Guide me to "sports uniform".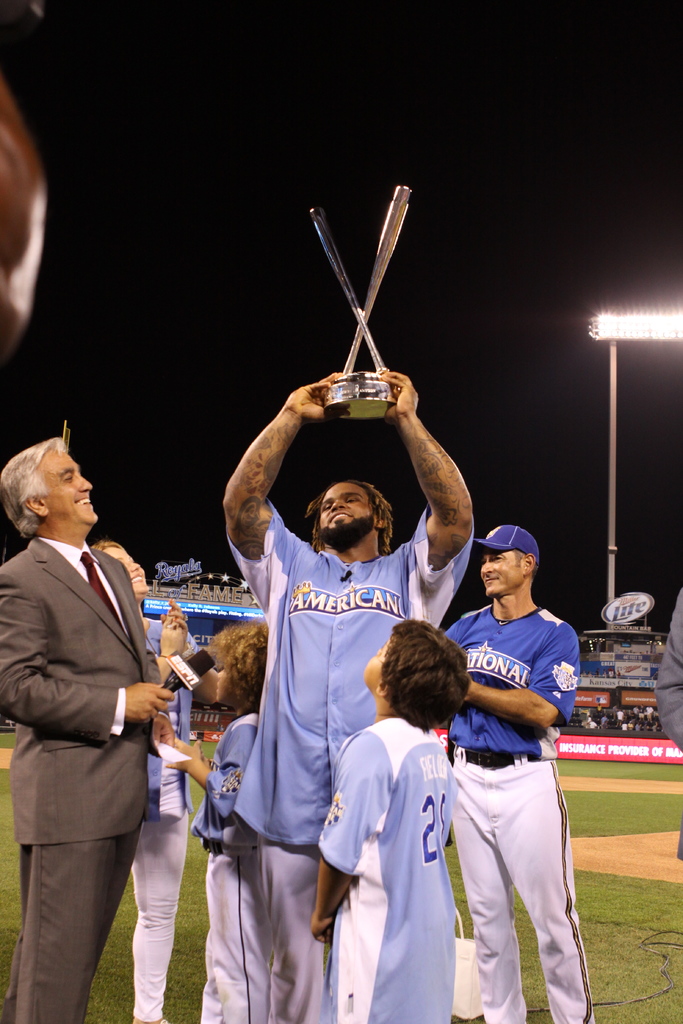
Guidance: x1=440 y1=523 x2=597 y2=1023.
